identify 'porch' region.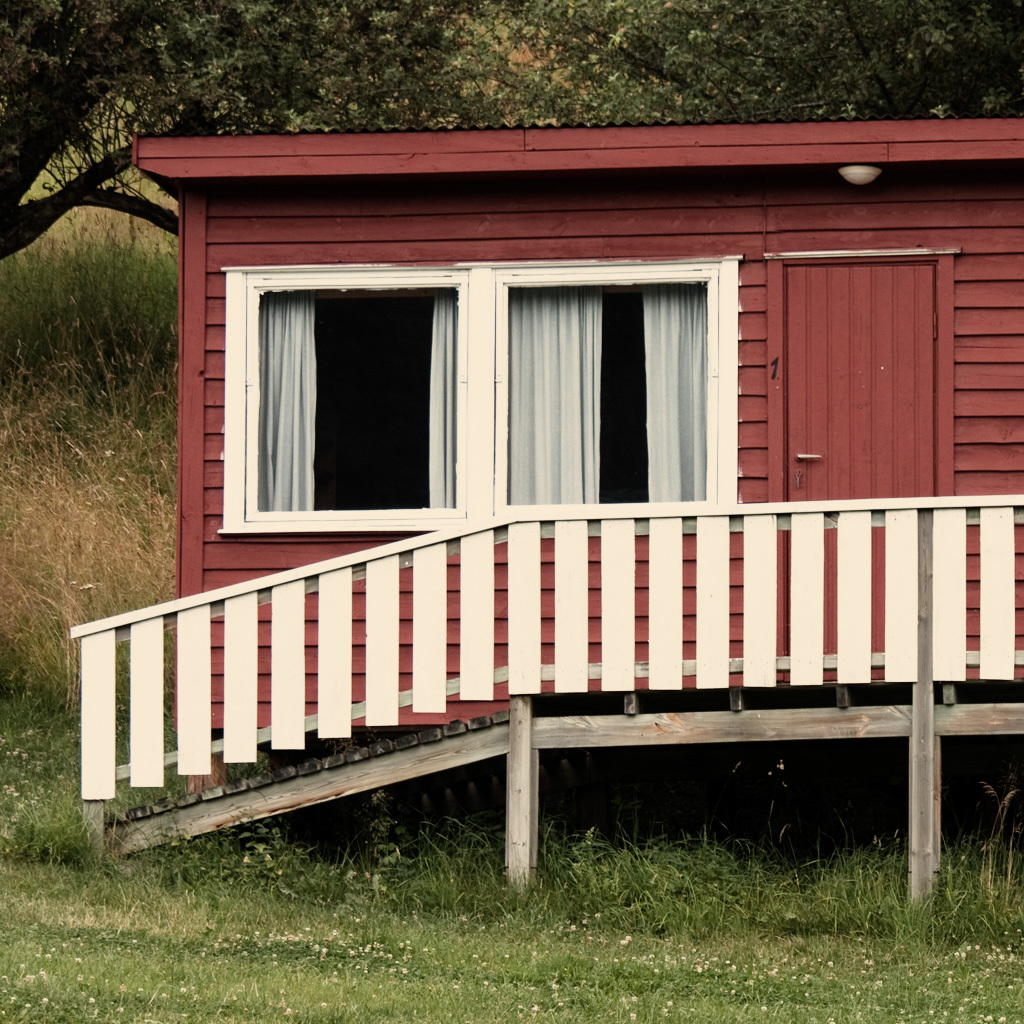
Region: [left=77, top=57, right=1023, bottom=980].
